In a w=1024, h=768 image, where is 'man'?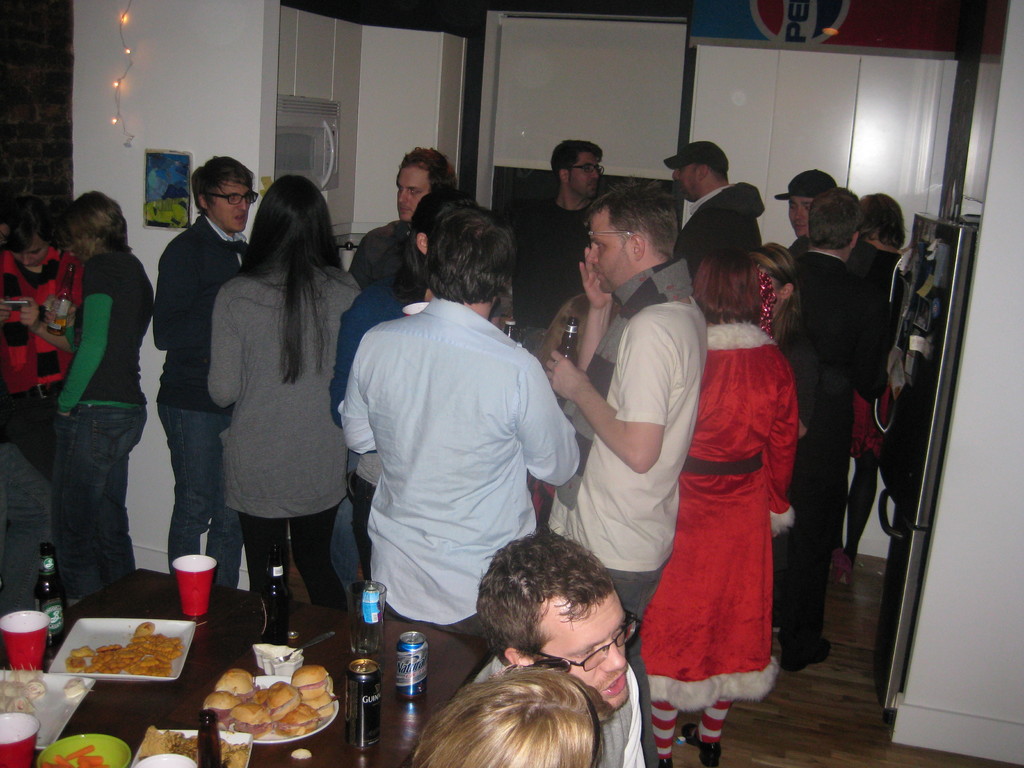
(left=155, top=155, right=255, bottom=593).
